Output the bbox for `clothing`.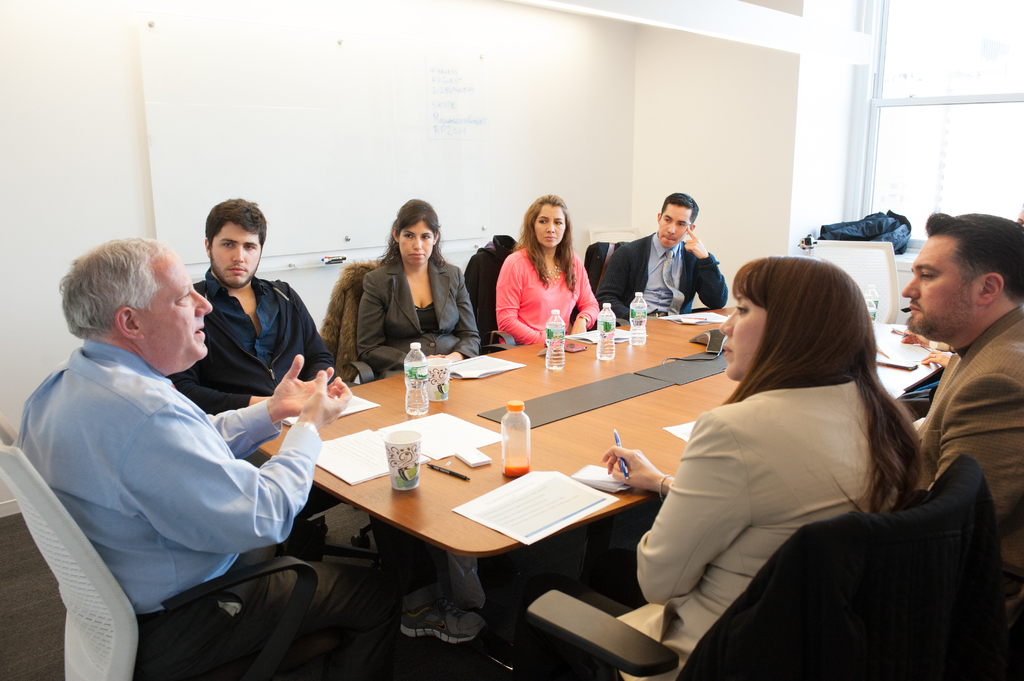
bbox=[918, 302, 1023, 617].
